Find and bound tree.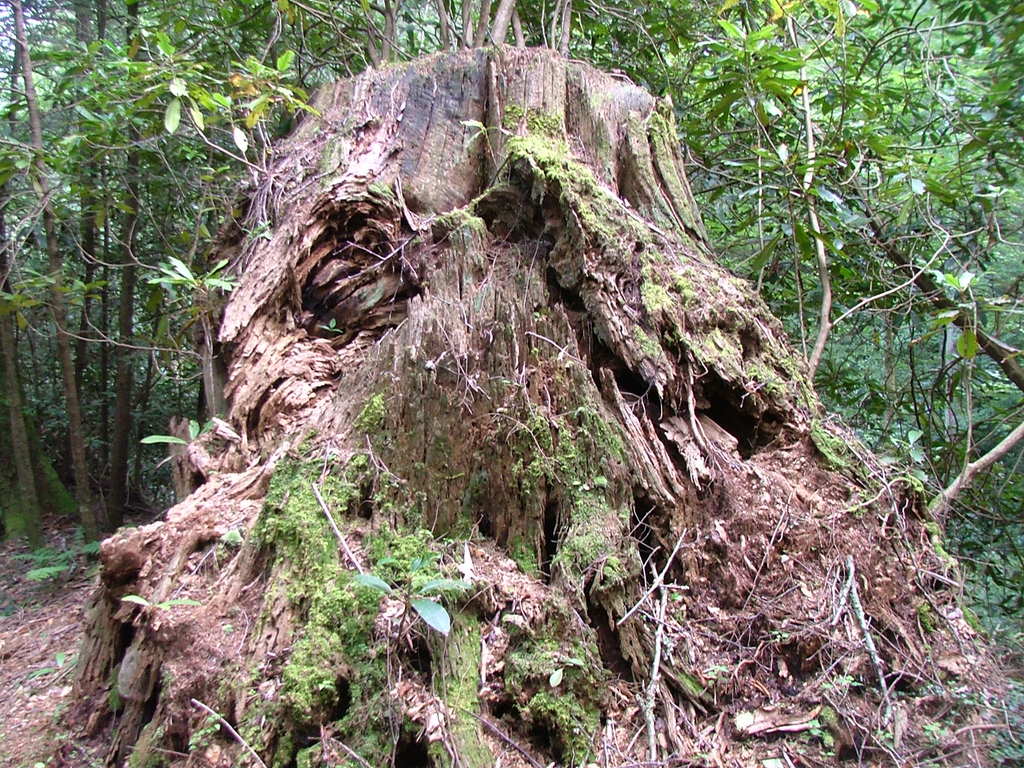
Bound: {"x1": 40, "y1": 48, "x2": 307, "y2": 515}.
